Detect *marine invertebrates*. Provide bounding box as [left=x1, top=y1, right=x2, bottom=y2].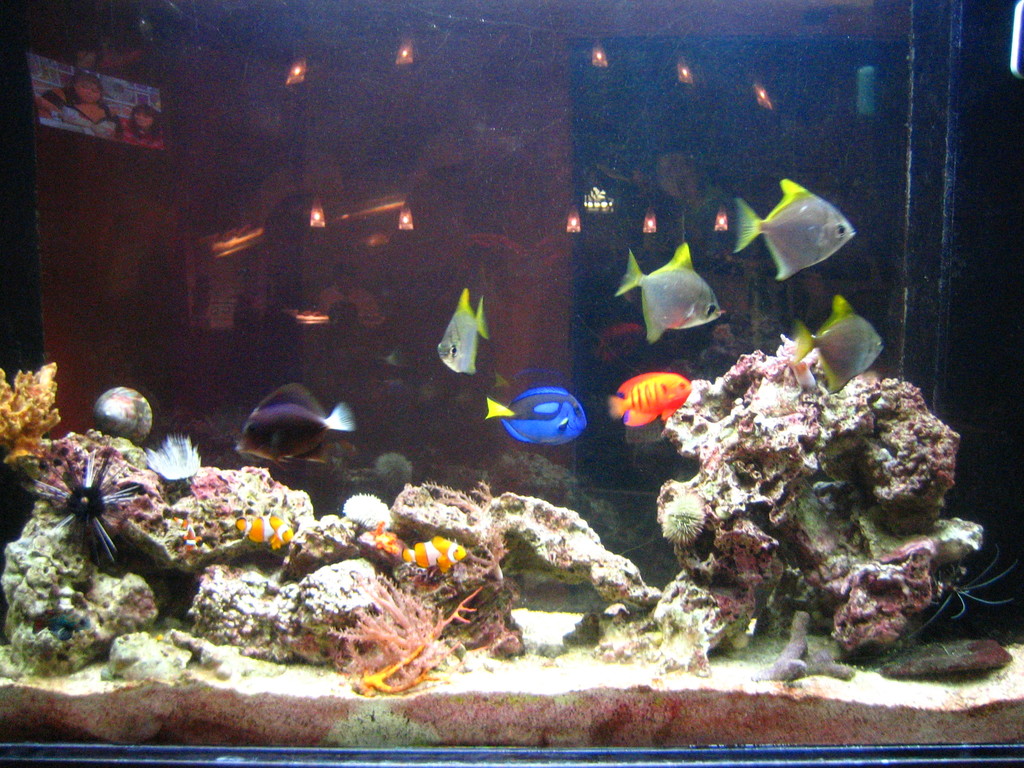
[left=401, top=479, right=515, bottom=584].
